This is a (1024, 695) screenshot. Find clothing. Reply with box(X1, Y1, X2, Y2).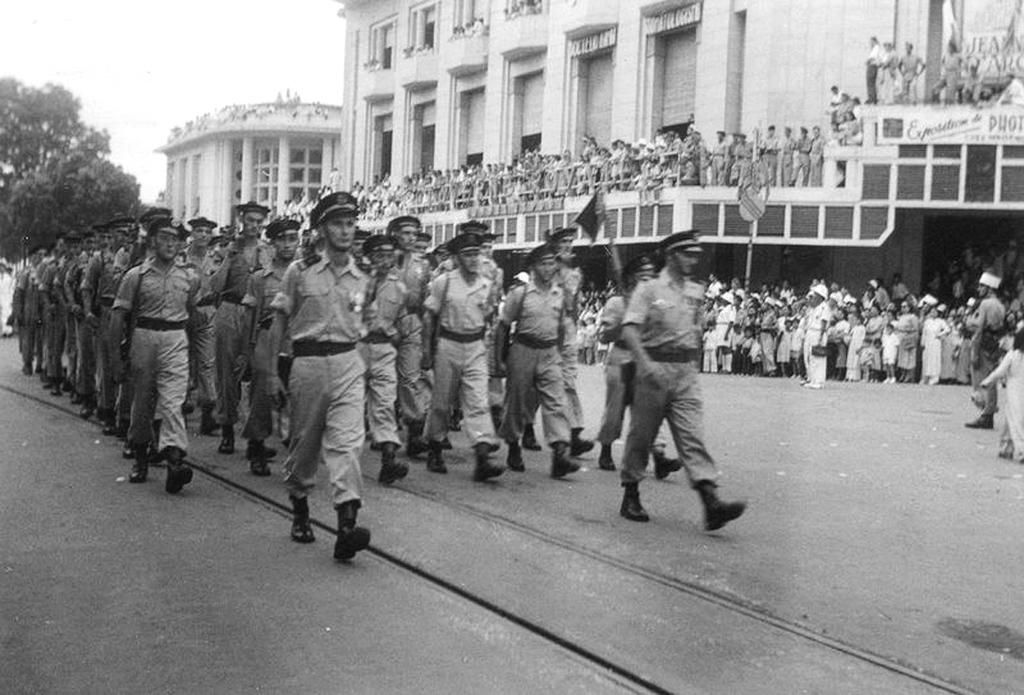
box(766, 136, 781, 175).
